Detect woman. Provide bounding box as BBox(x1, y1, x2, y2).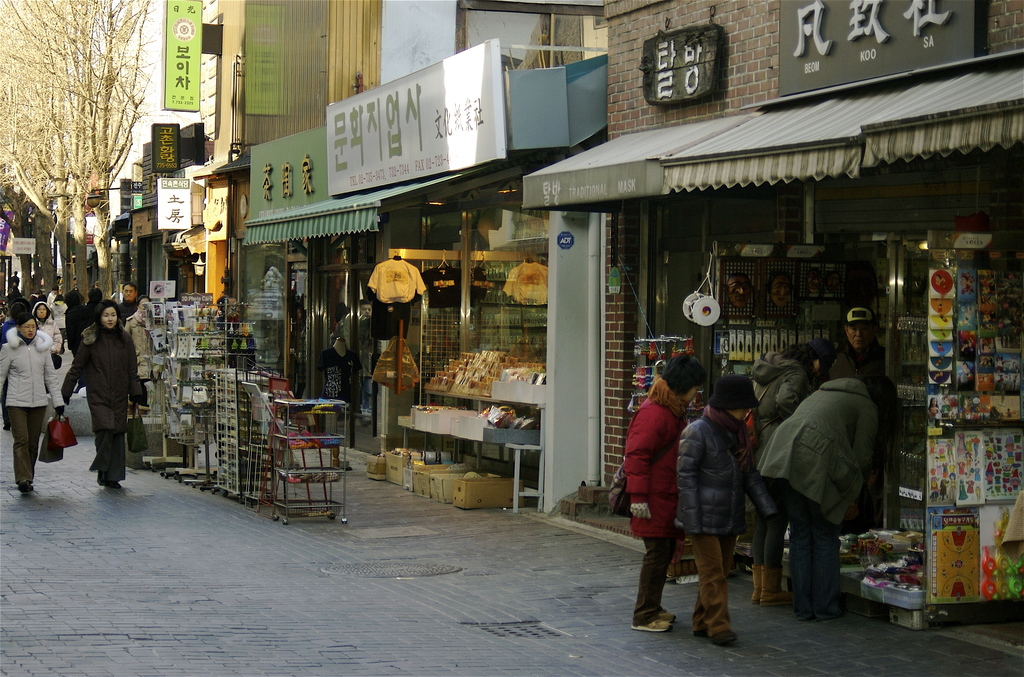
BBox(28, 298, 61, 372).
